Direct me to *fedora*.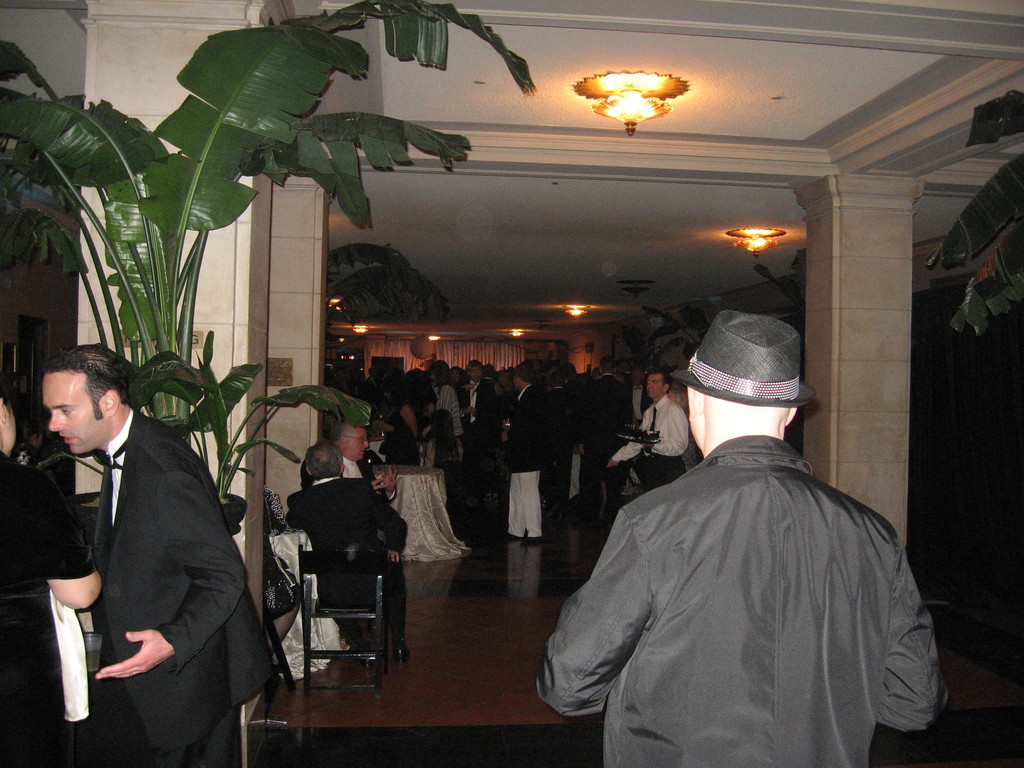
Direction: (x1=671, y1=309, x2=816, y2=404).
